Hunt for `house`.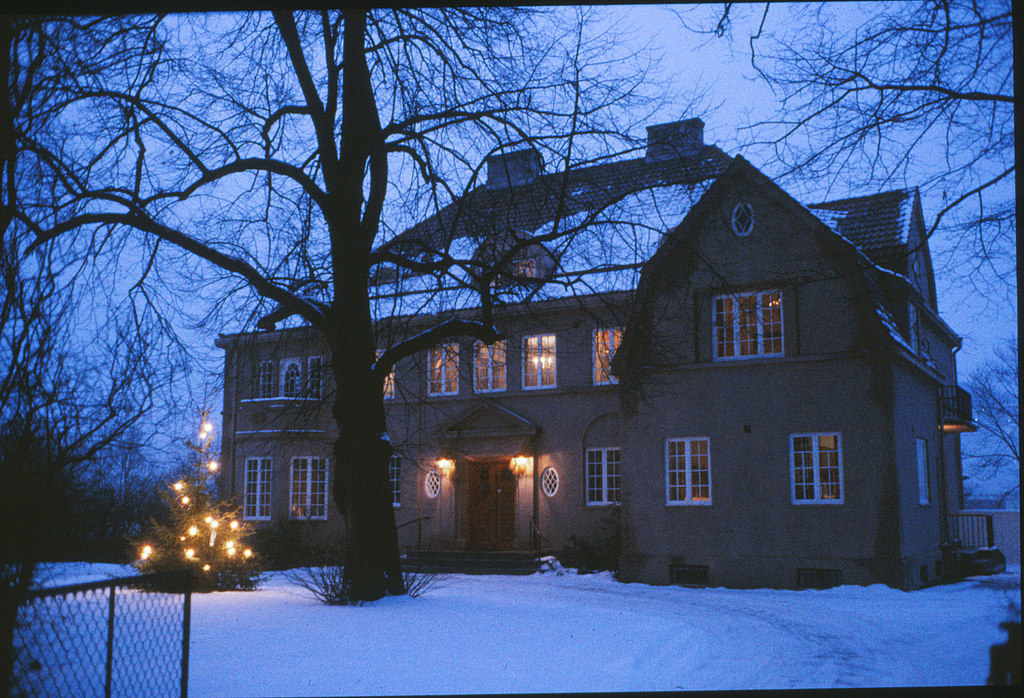
Hunted down at rect(203, 111, 975, 583).
